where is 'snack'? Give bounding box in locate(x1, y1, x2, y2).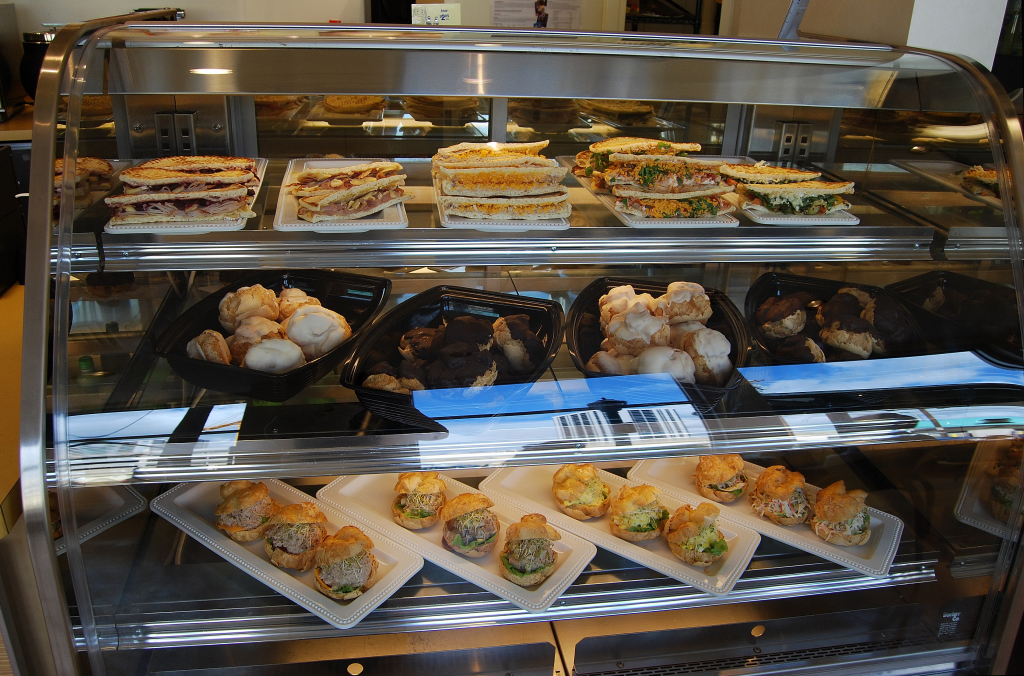
locate(432, 151, 577, 214).
